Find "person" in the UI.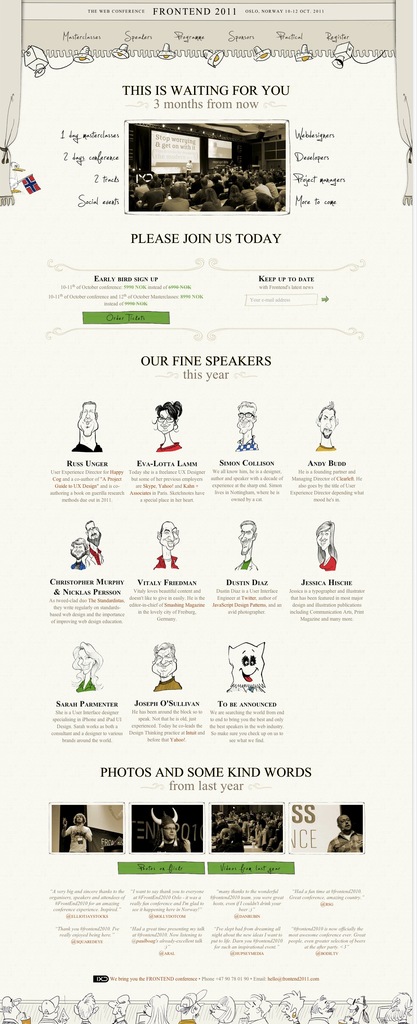
UI element at bbox(232, 402, 262, 452).
